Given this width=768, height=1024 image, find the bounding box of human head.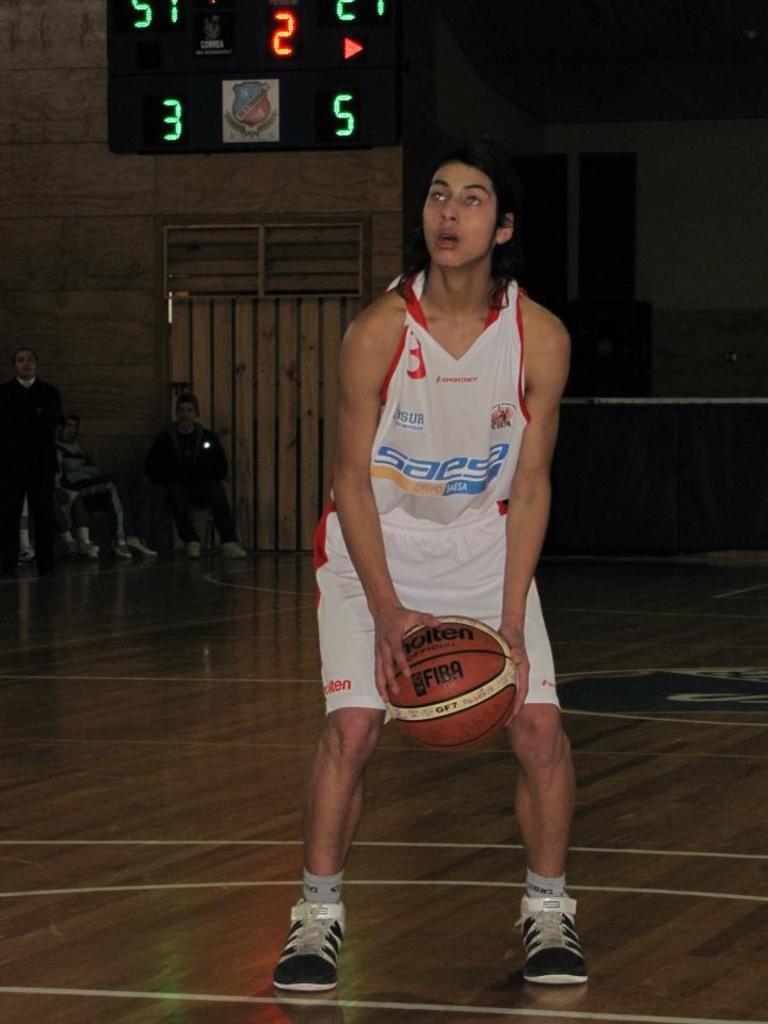
detection(172, 395, 201, 427).
